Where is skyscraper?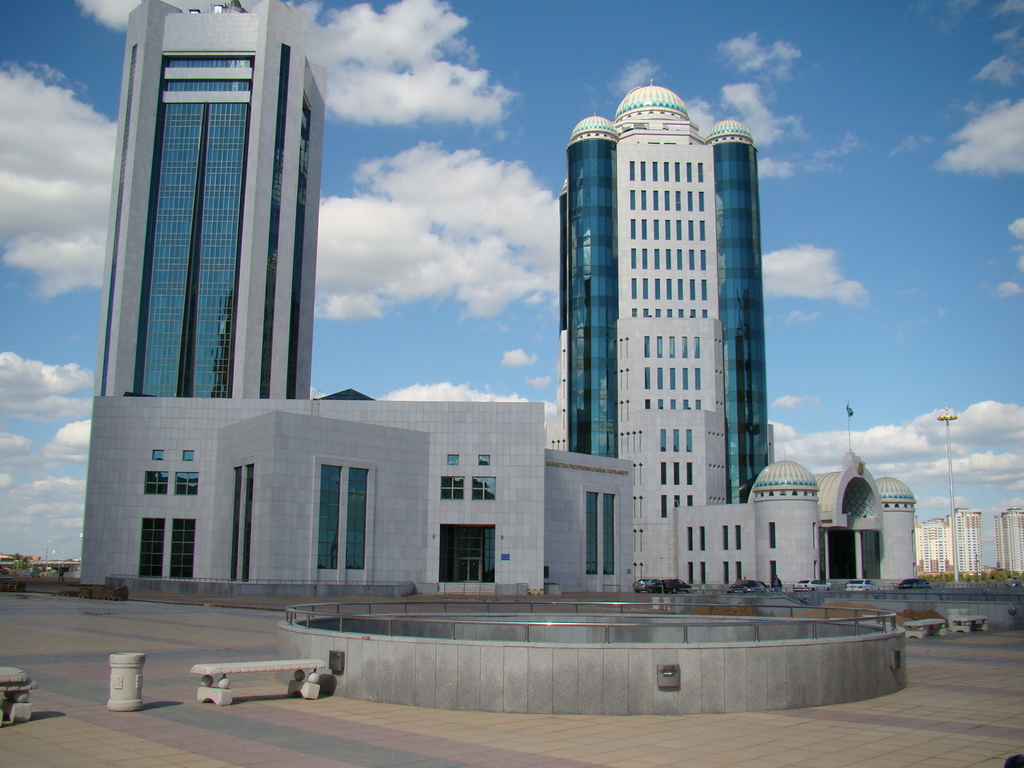
[left=84, top=0, right=926, bottom=600].
